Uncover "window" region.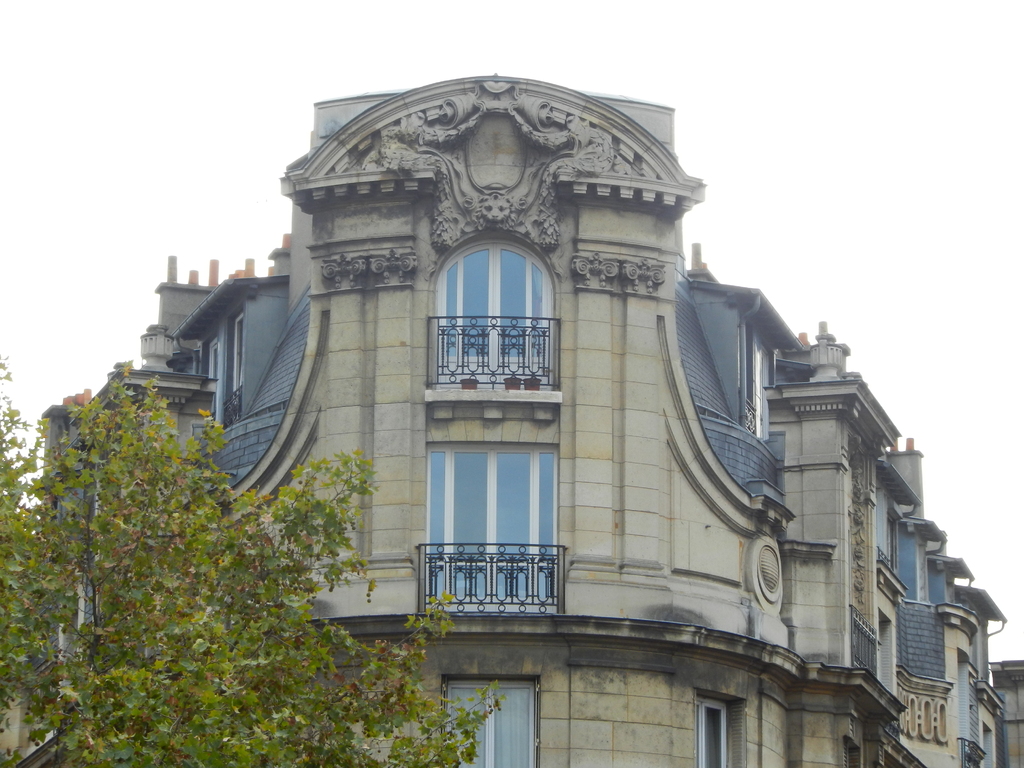
Uncovered: (431, 236, 561, 383).
